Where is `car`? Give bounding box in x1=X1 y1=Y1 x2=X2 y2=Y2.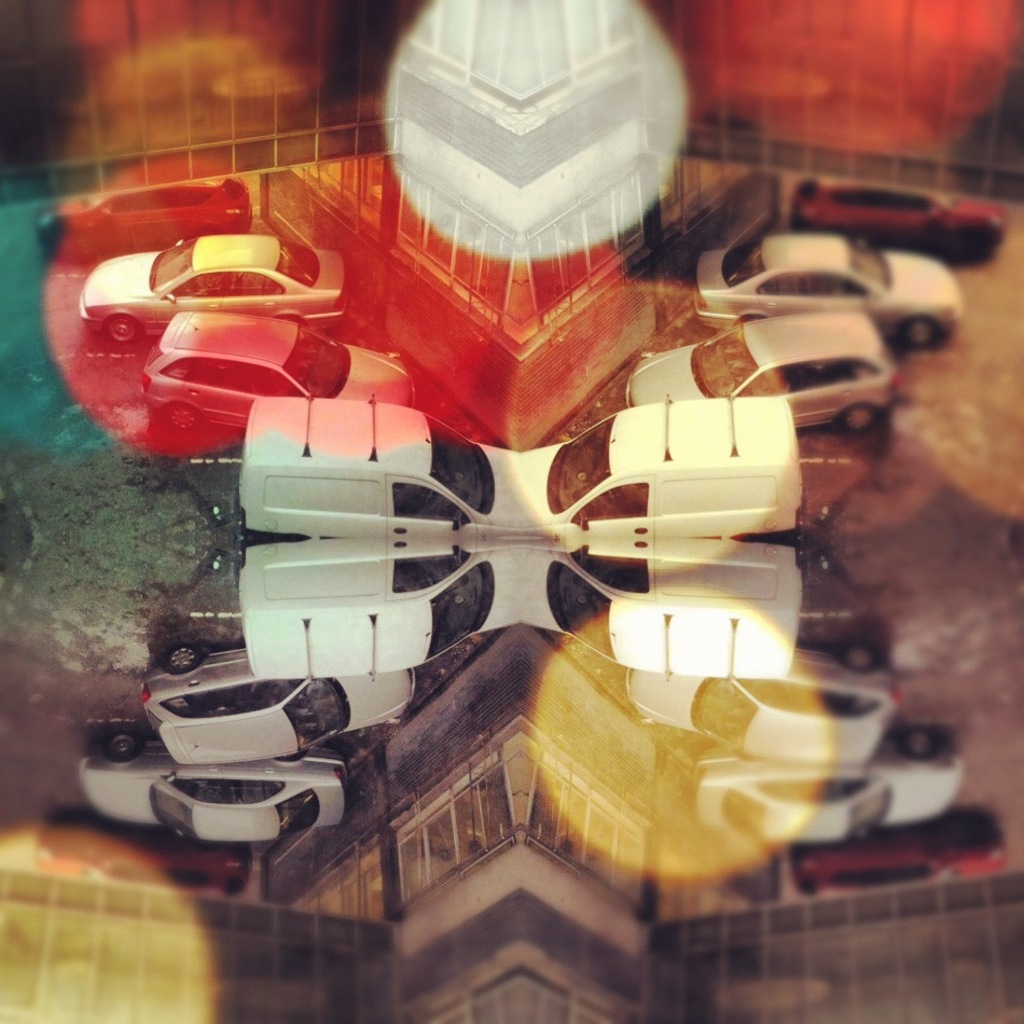
x1=232 y1=396 x2=499 y2=536.
